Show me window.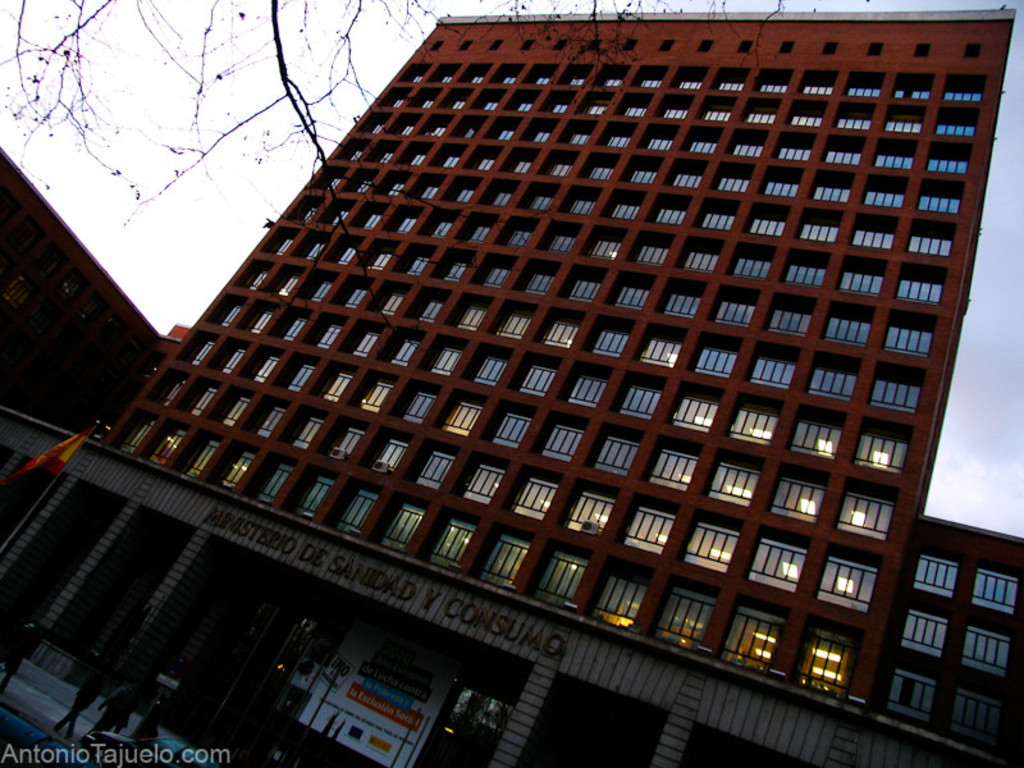
window is here: l=508, t=228, r=531, b=248.
